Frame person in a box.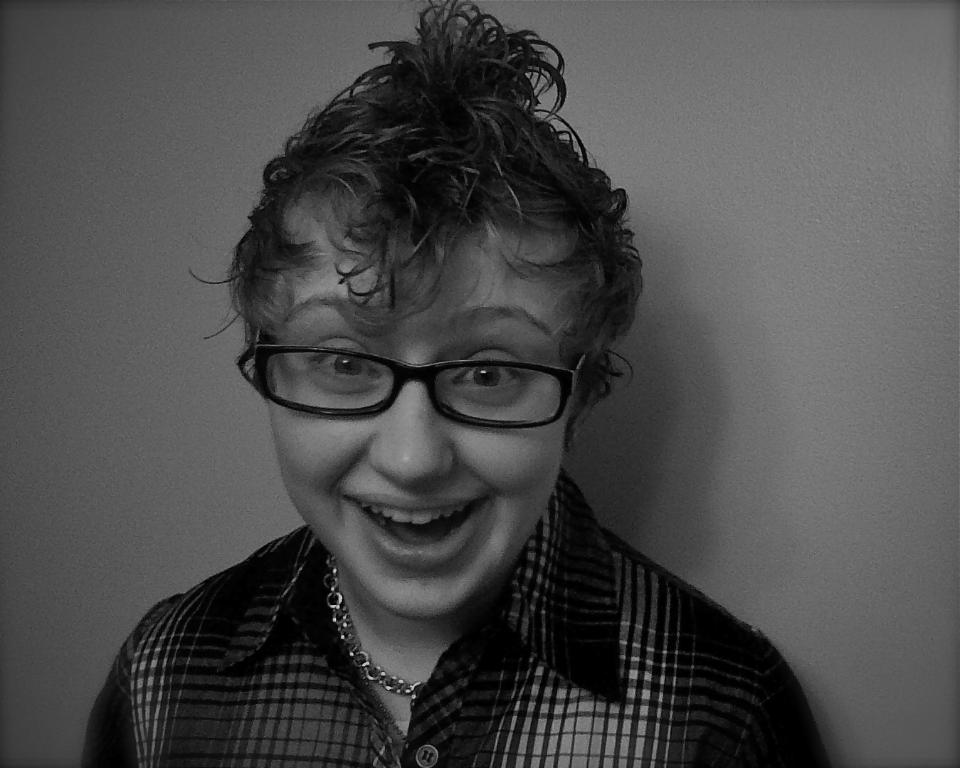
{"left": 85, "top": 31, "right": 827, "bottom": 763}.
